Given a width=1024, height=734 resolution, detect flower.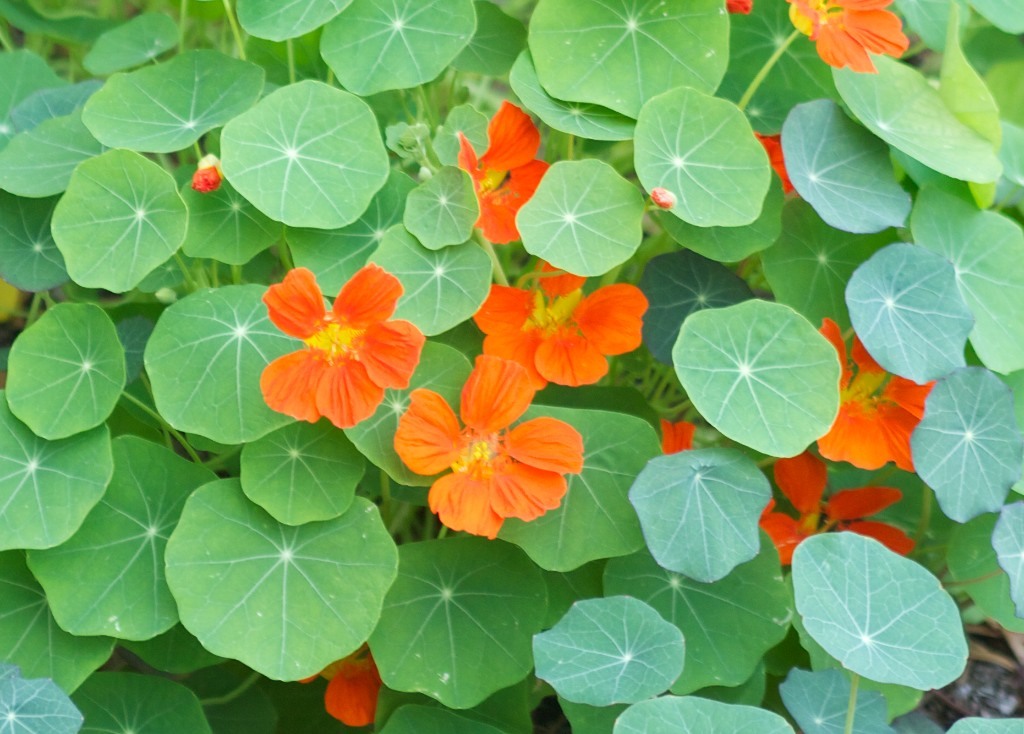
pyautogui.locateOnScreen(385, 373, 595, 539).
